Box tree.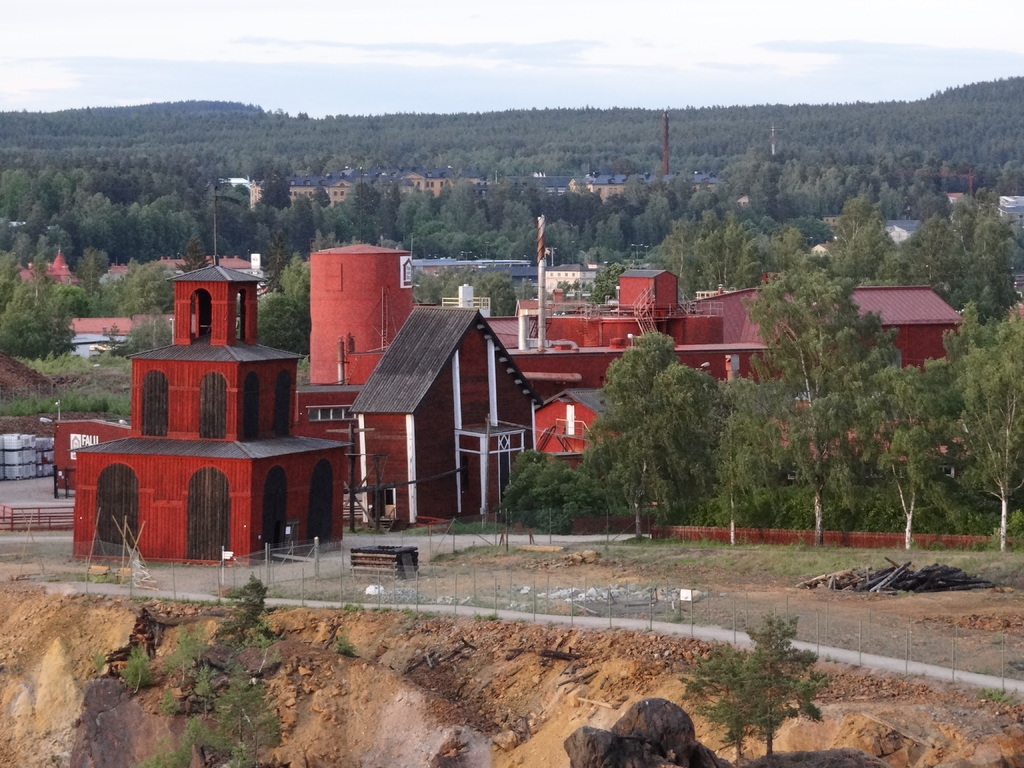
334,182,387,241.
